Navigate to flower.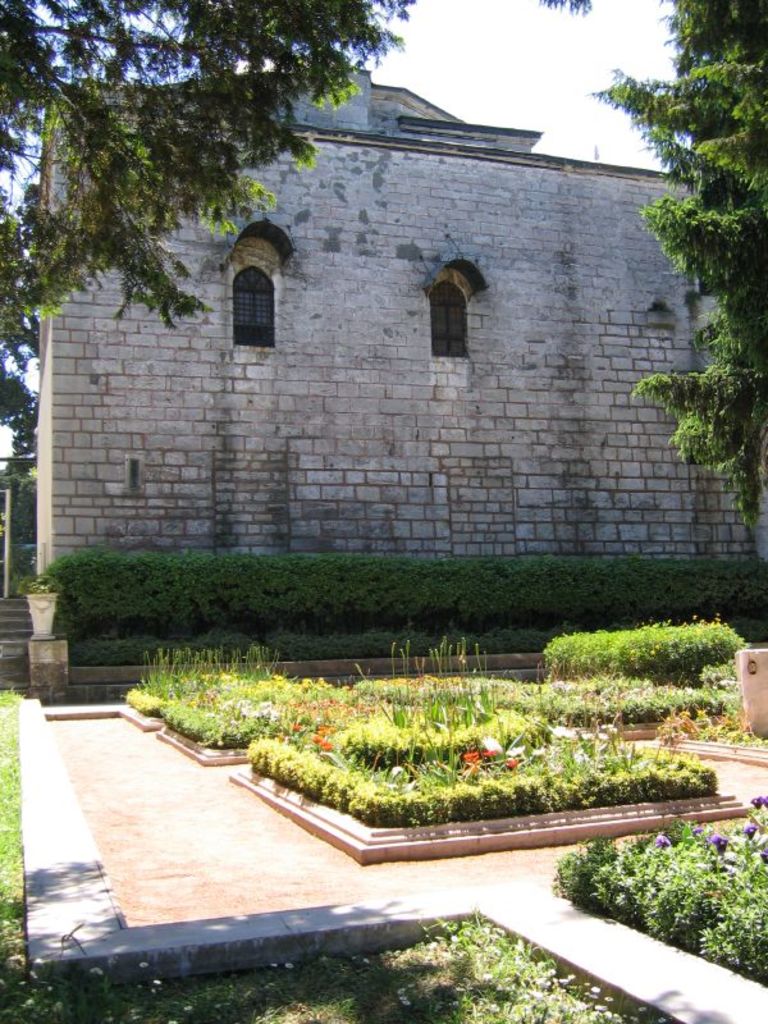
Navigation target: region(705, 831, 728, 858).
